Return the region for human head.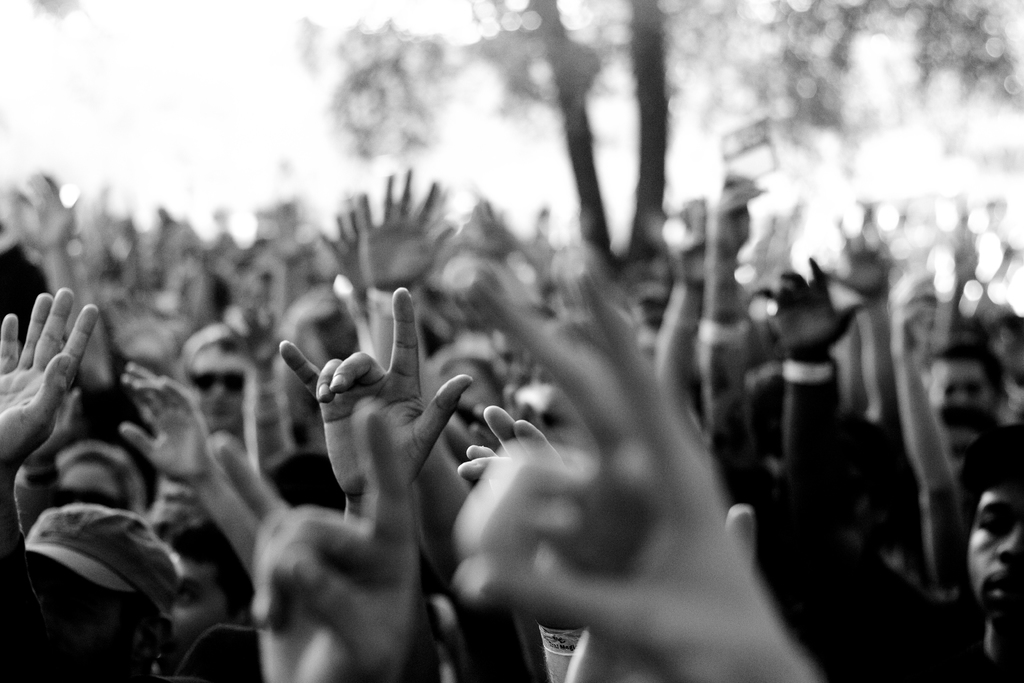
(164,509,252,654).
